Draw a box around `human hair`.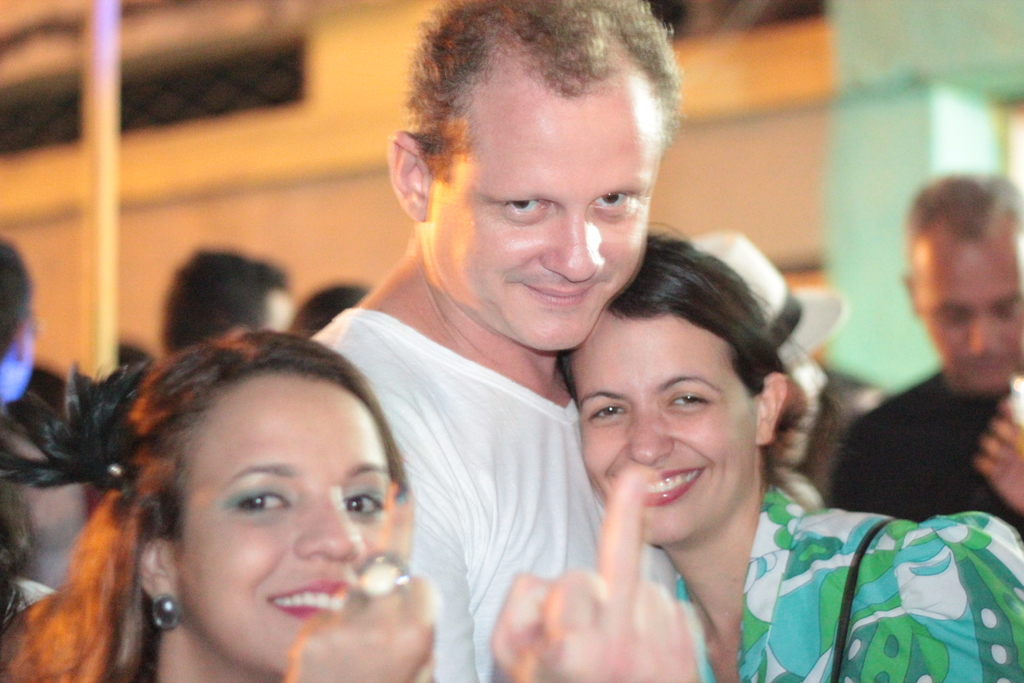
4, 334, 461, 680.
